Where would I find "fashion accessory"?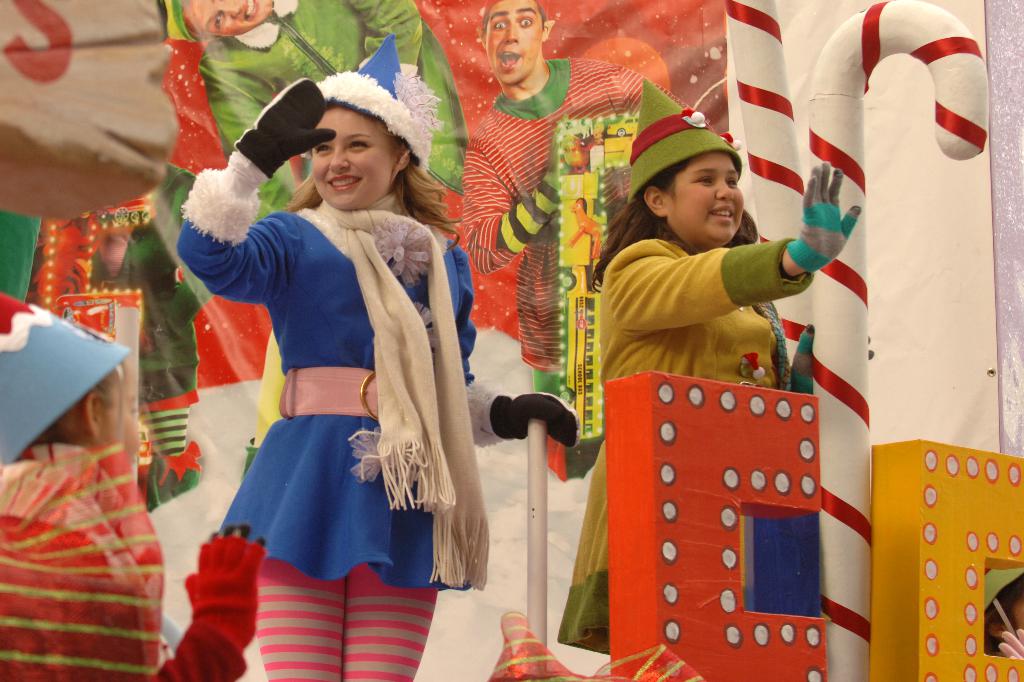
At box=[314, 30, 451, 169].
